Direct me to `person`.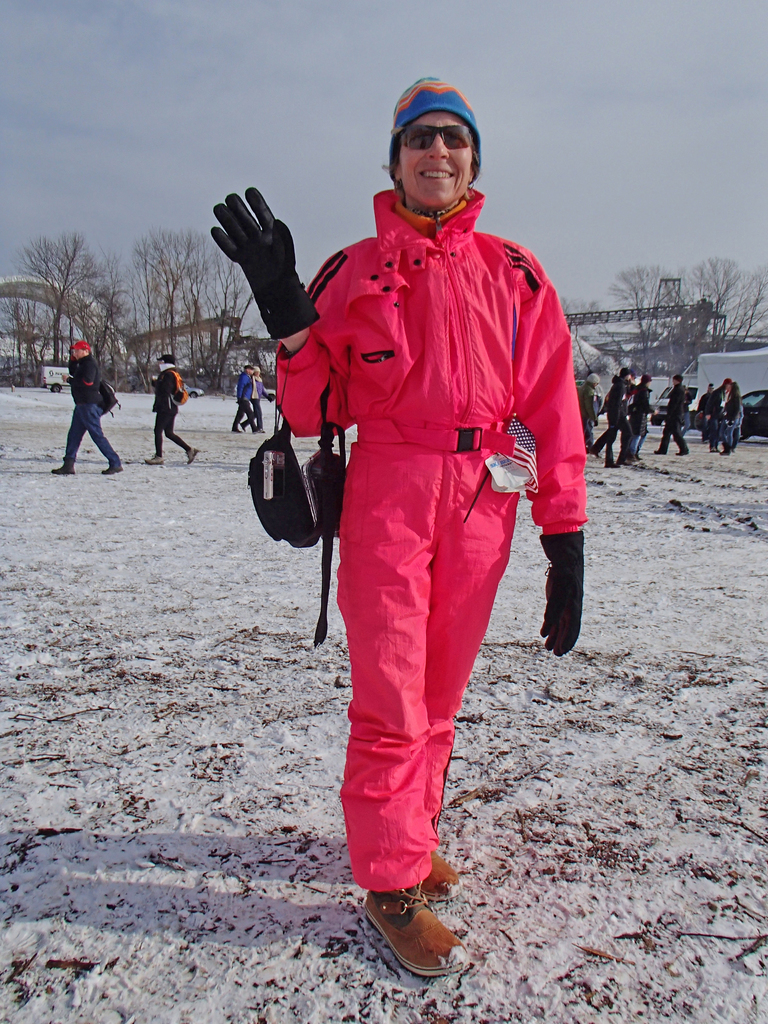
Direction: box=[57, 344, 124, 483].
